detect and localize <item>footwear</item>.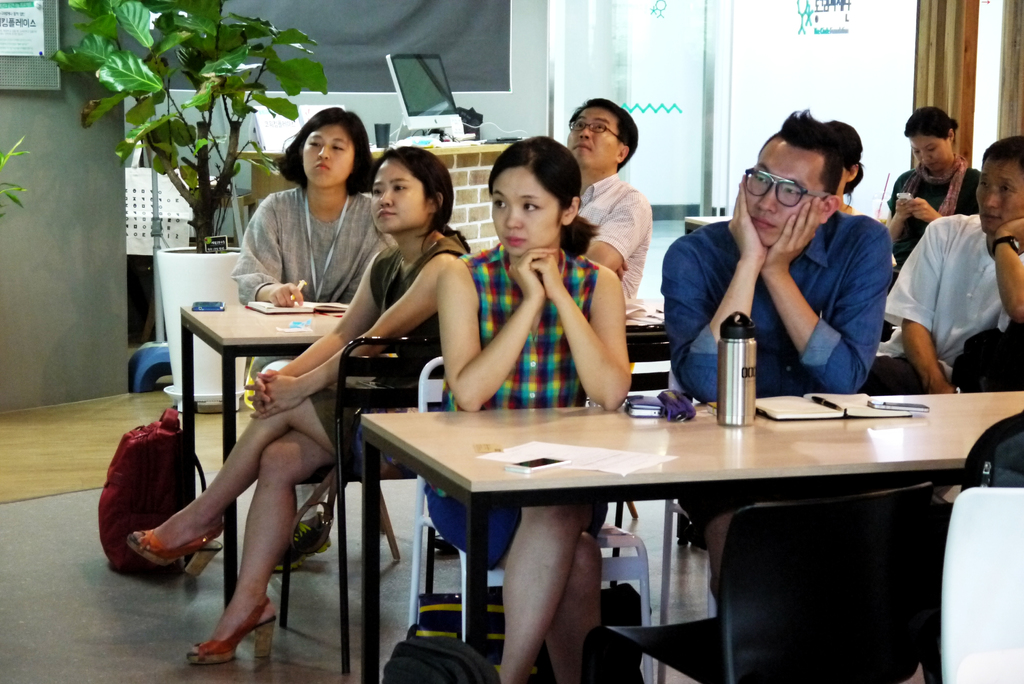
Localized at left=271, top=511, right=333, bottom=572.
